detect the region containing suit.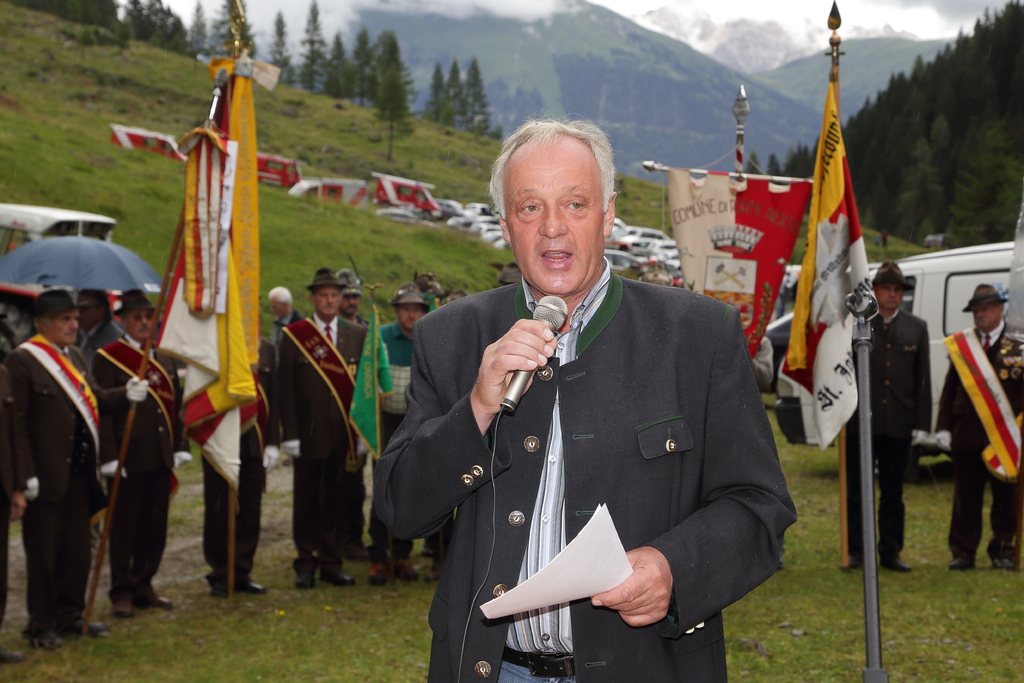
pyautogui.locateOnScreen(88, 334, 192, 605).
